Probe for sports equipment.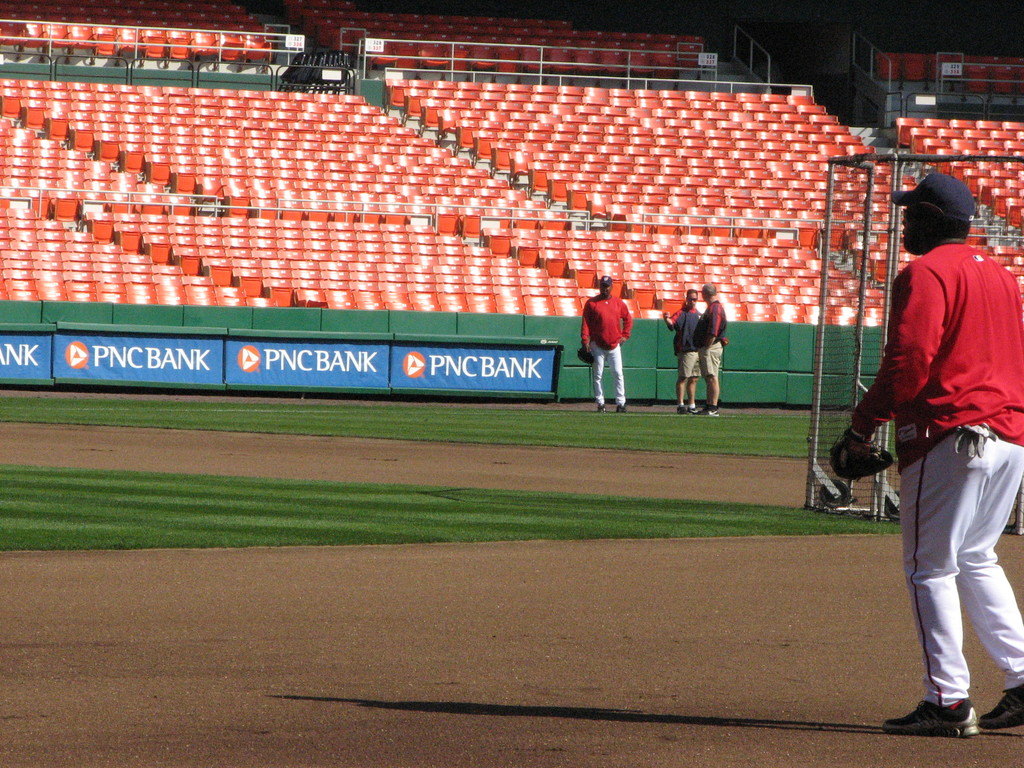
Probe result: x1=880, y1=699, x2=983, y2=736.
